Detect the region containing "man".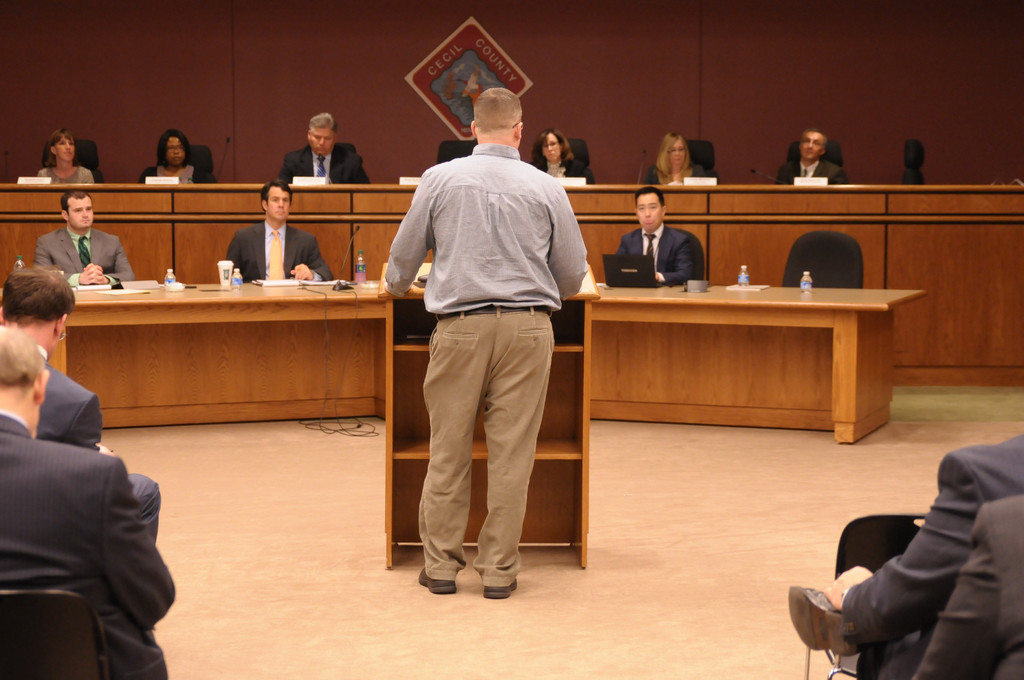
[left=0, top=325, right=175, bottom=679].
